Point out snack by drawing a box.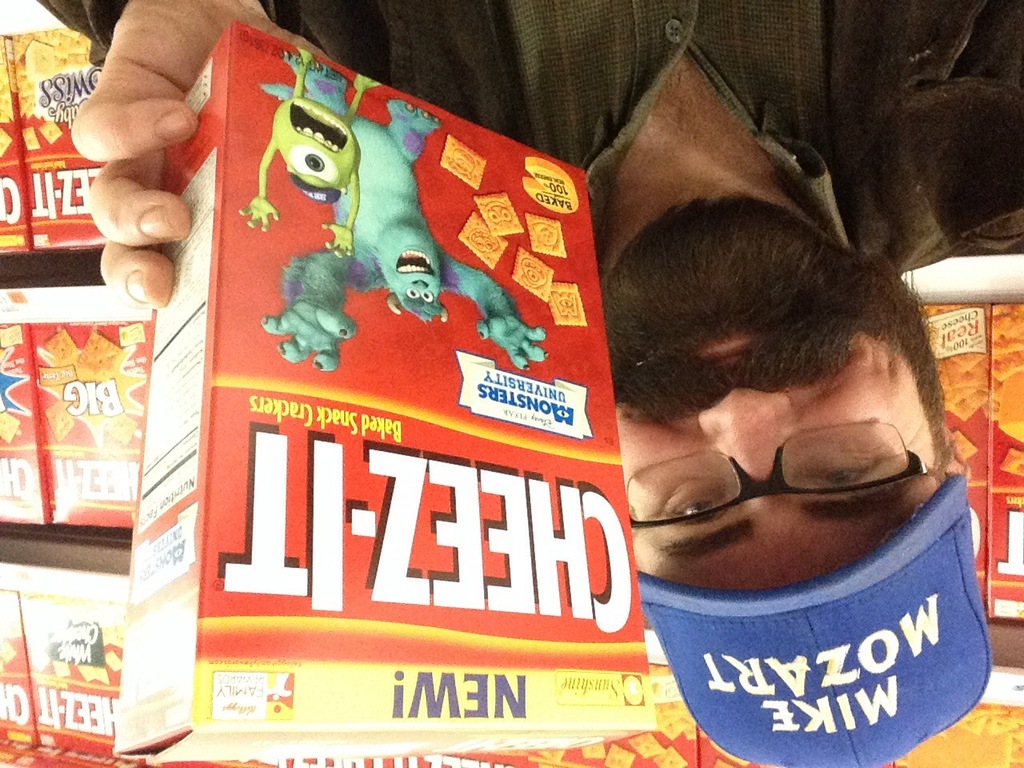
locate(48, 330, 76, 360).
